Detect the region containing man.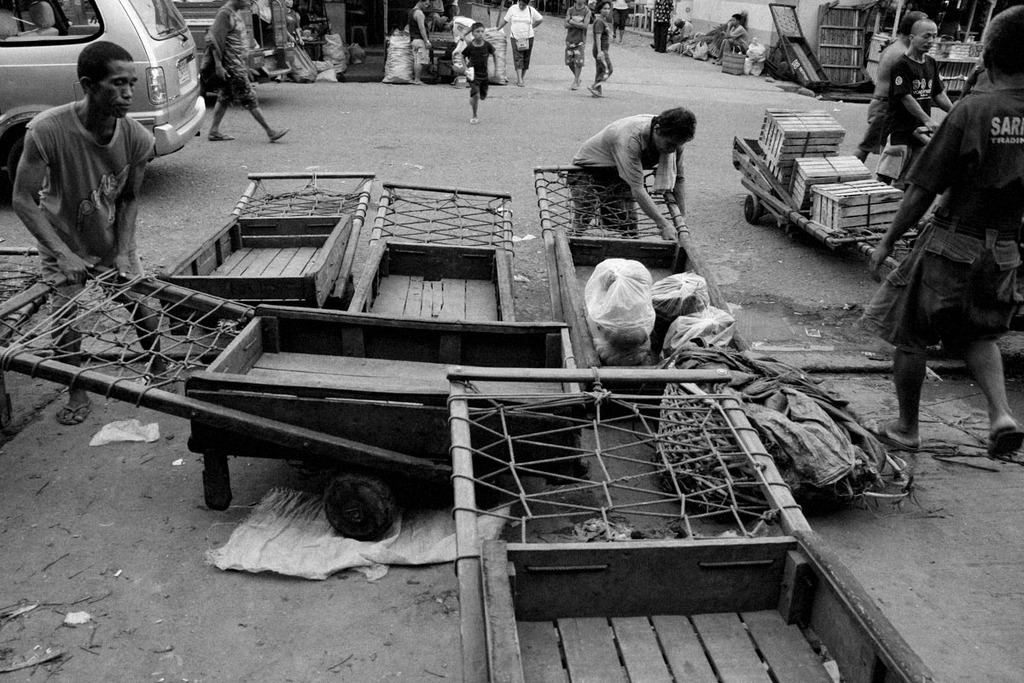
(866, 4, 1023, 460).
